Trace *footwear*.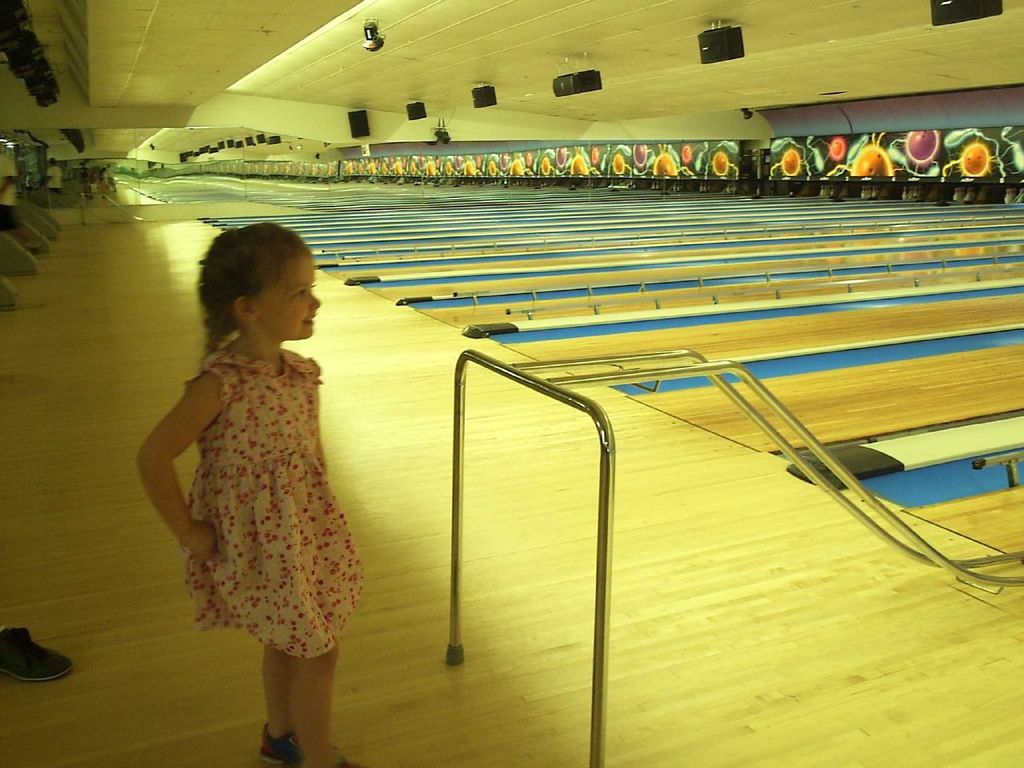
Traced to bbox(0, 625, 76, 687).
